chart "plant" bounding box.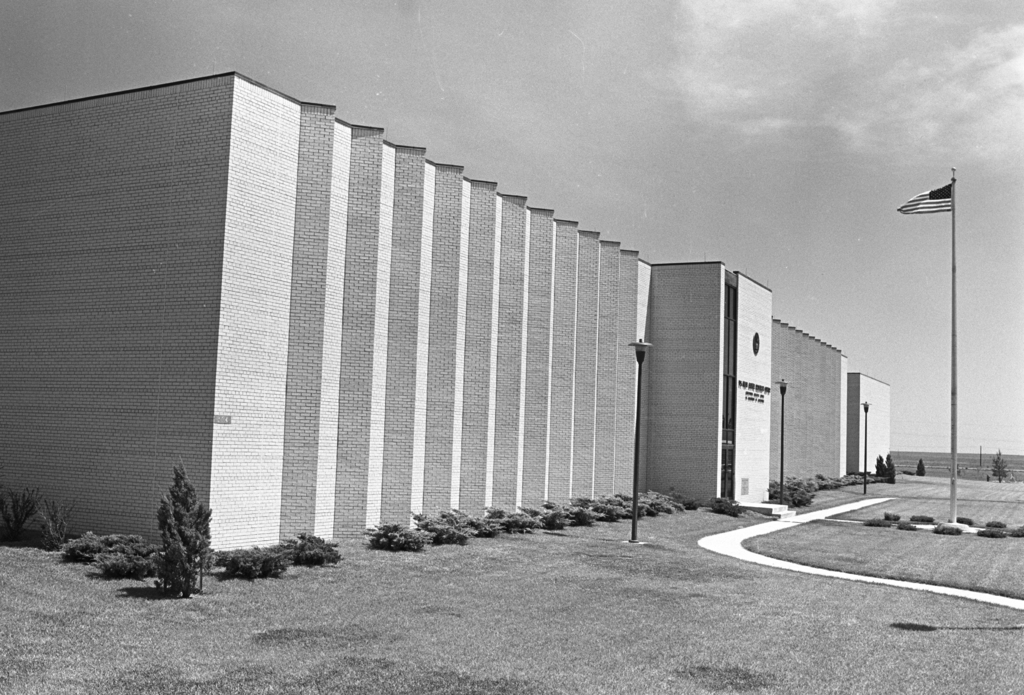
Charted: [979, 526, 1007, 542].
